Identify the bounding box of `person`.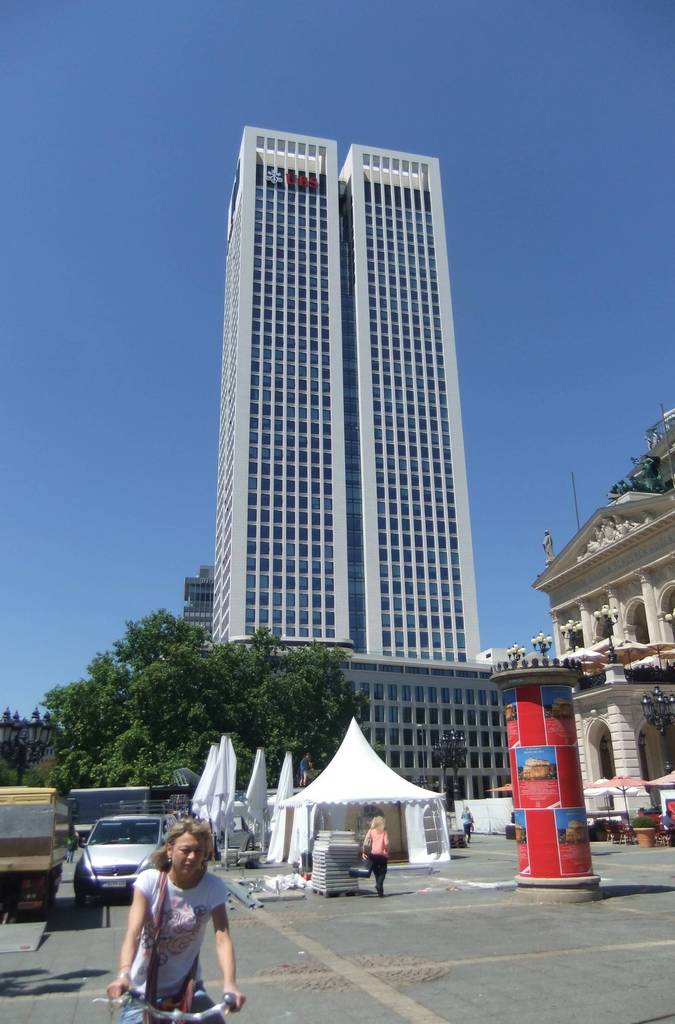
rect(102, 820, 254, 1023).
